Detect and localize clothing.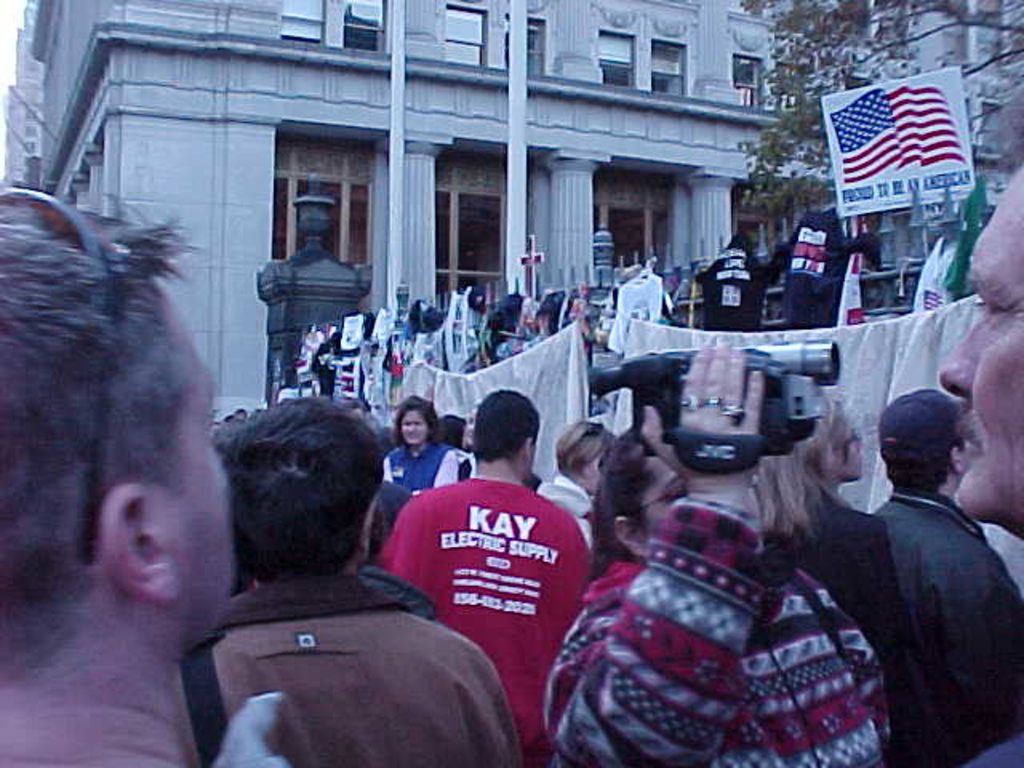
Localized at box=[547, 554, 890, 766].
